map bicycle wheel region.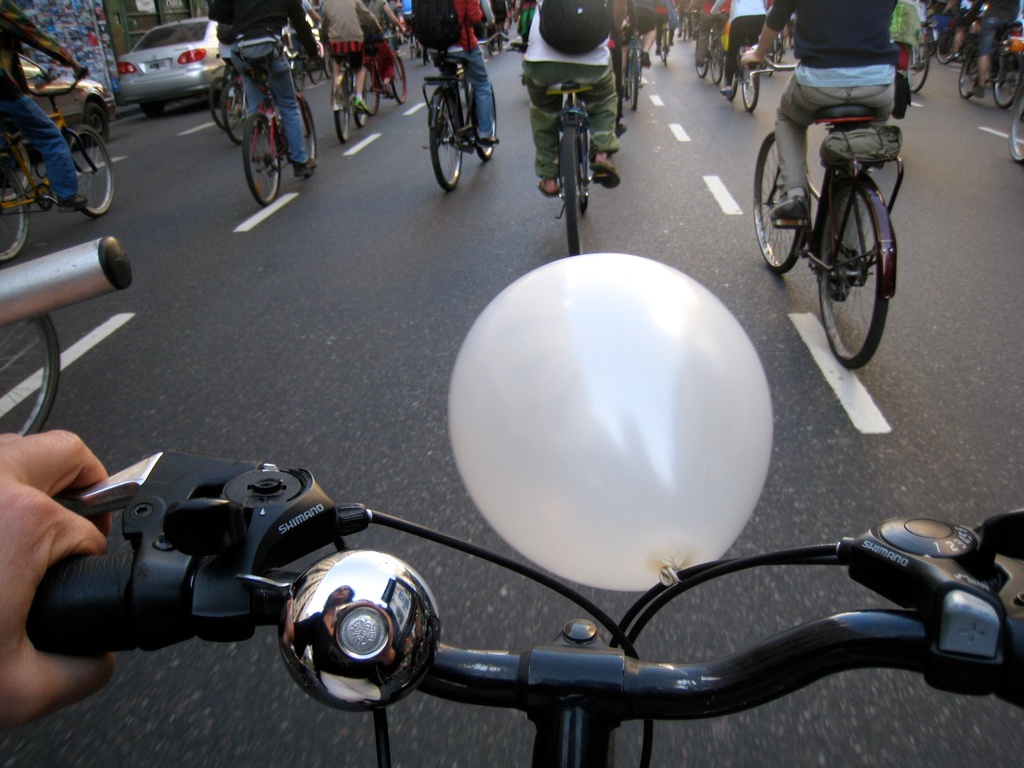
Mapped to [x1=707, y1=40, x2=728, y2=83].
